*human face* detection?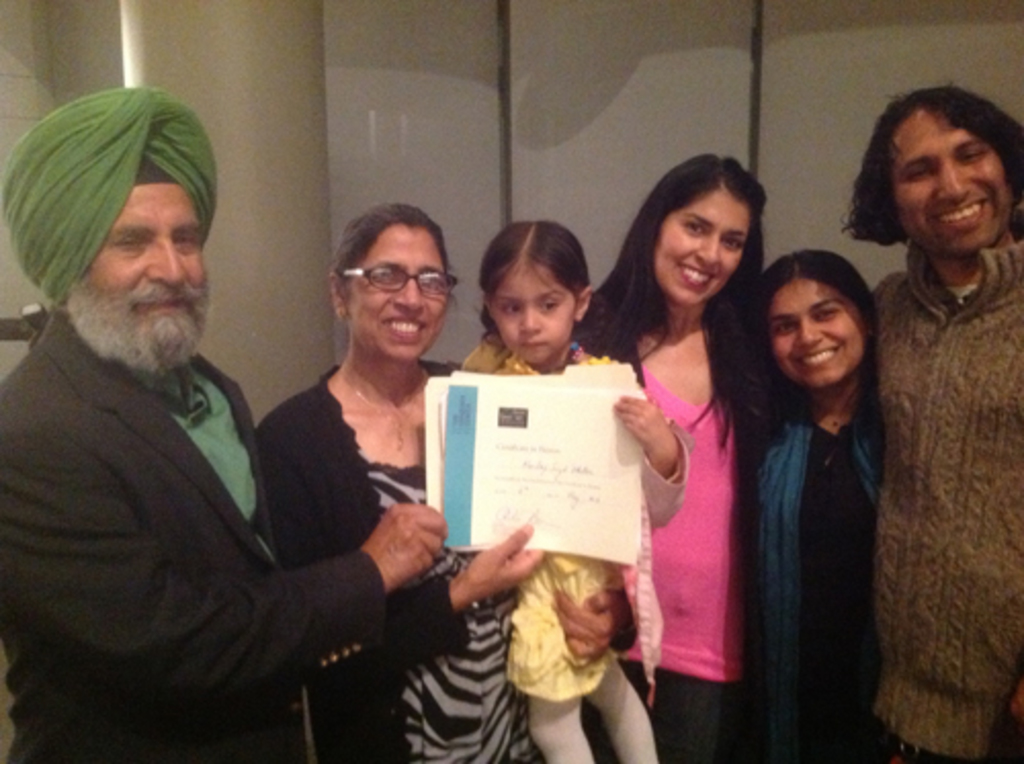
(left=891, top=107, right=1010, bottom=254)
